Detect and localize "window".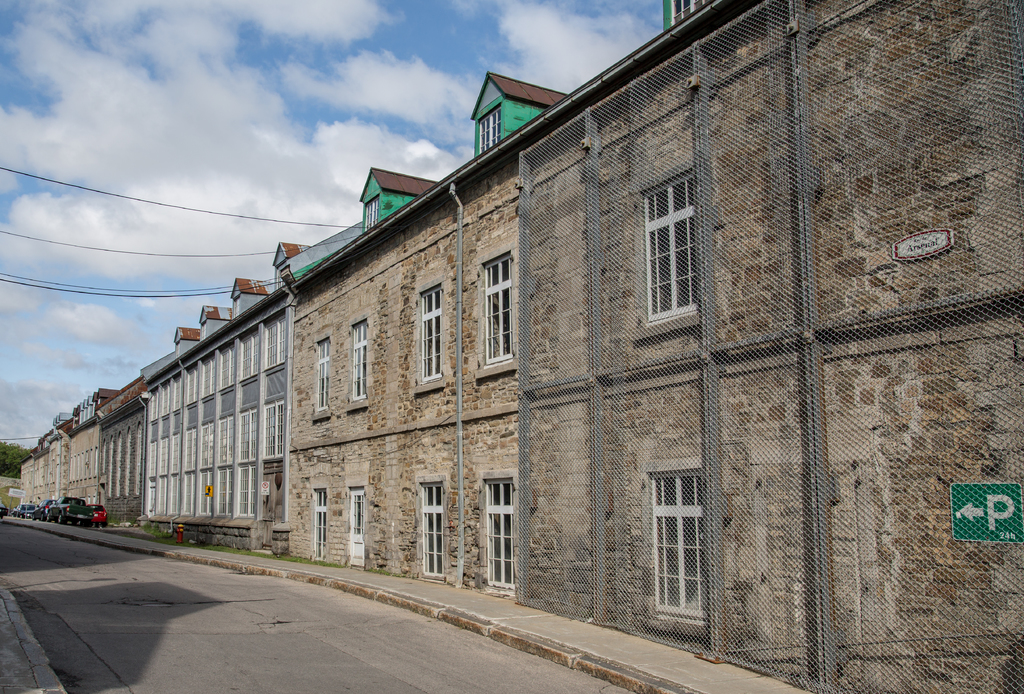
Localized at 481,244,518,365.
